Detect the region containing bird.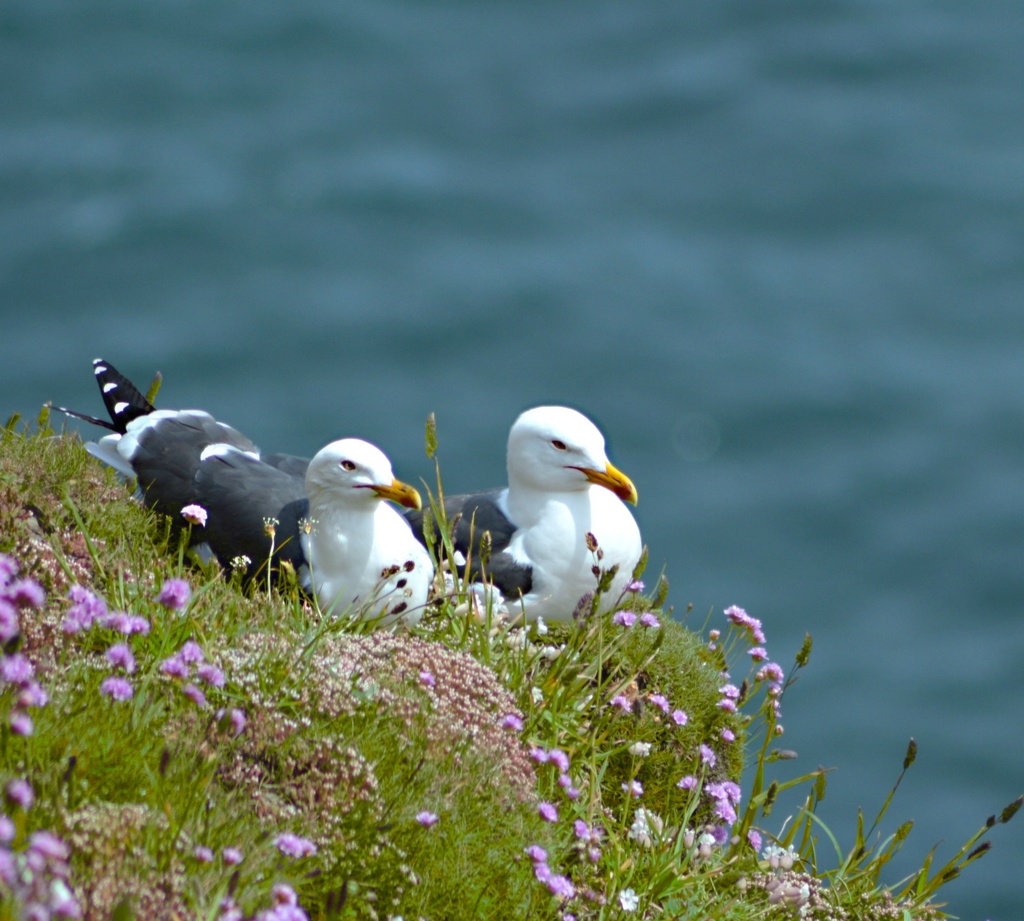
bbox=[33, 350, 443, 637].
